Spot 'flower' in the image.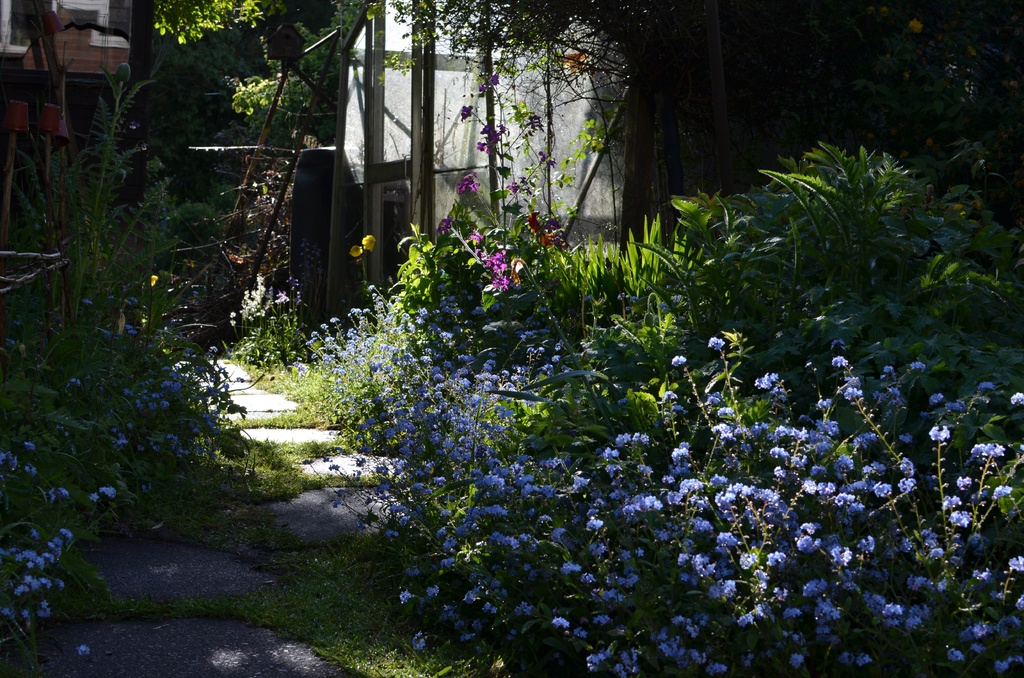
'flower' found at (x1=489, y1=74, x2=500, y2=85).
